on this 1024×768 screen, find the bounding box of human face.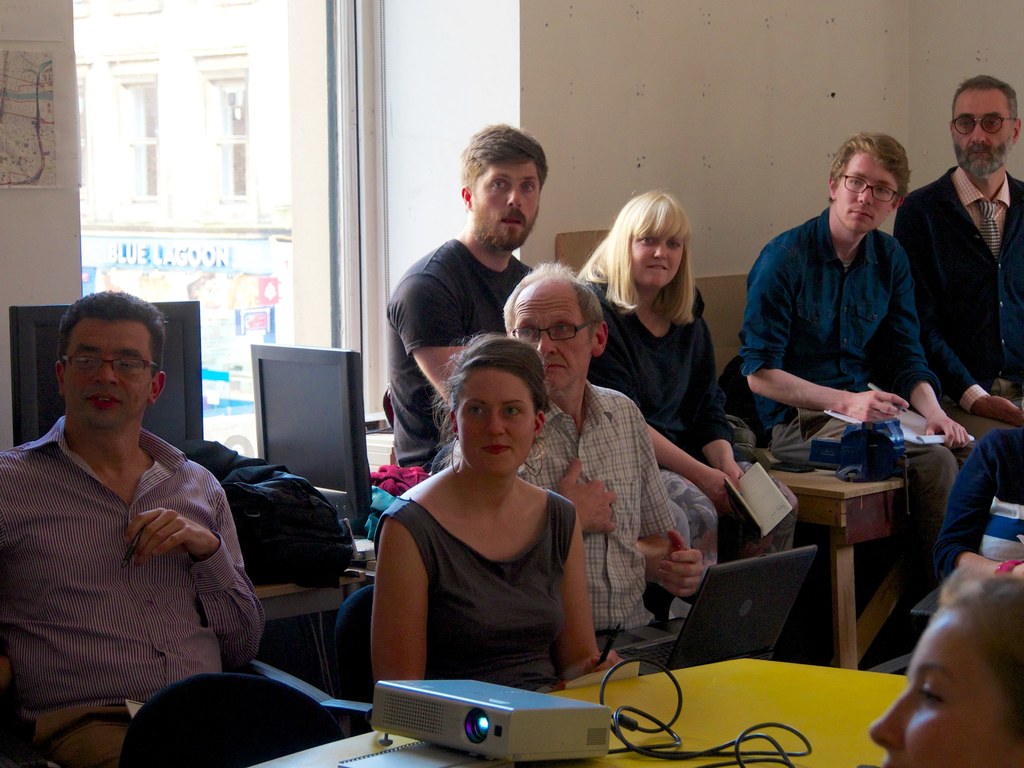
Bounding box: <bbox>510, 288, 584, 388</bbox>.
